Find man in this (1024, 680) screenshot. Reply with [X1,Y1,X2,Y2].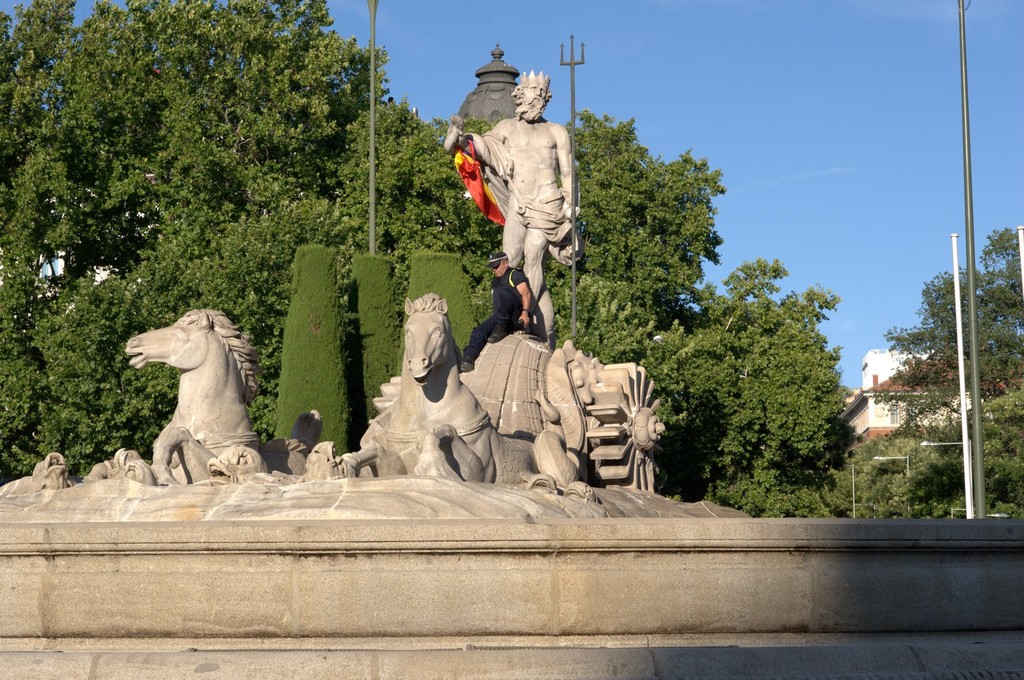
[444,83,578,314].
